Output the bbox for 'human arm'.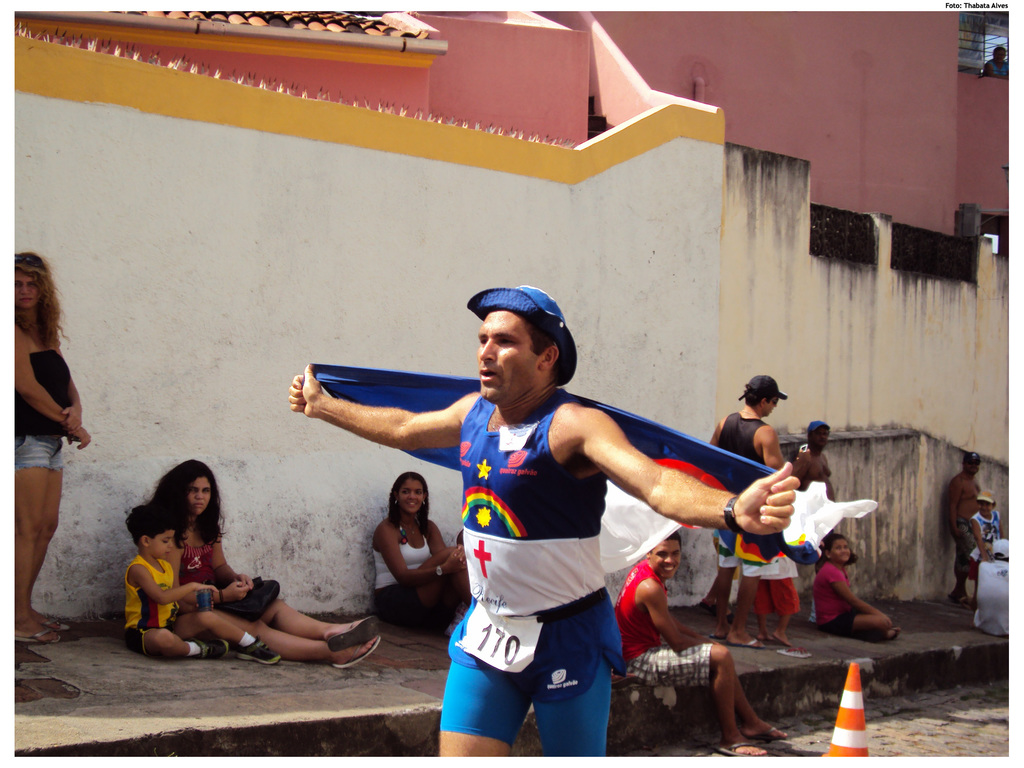
locate(705, 412, 742, 447).
